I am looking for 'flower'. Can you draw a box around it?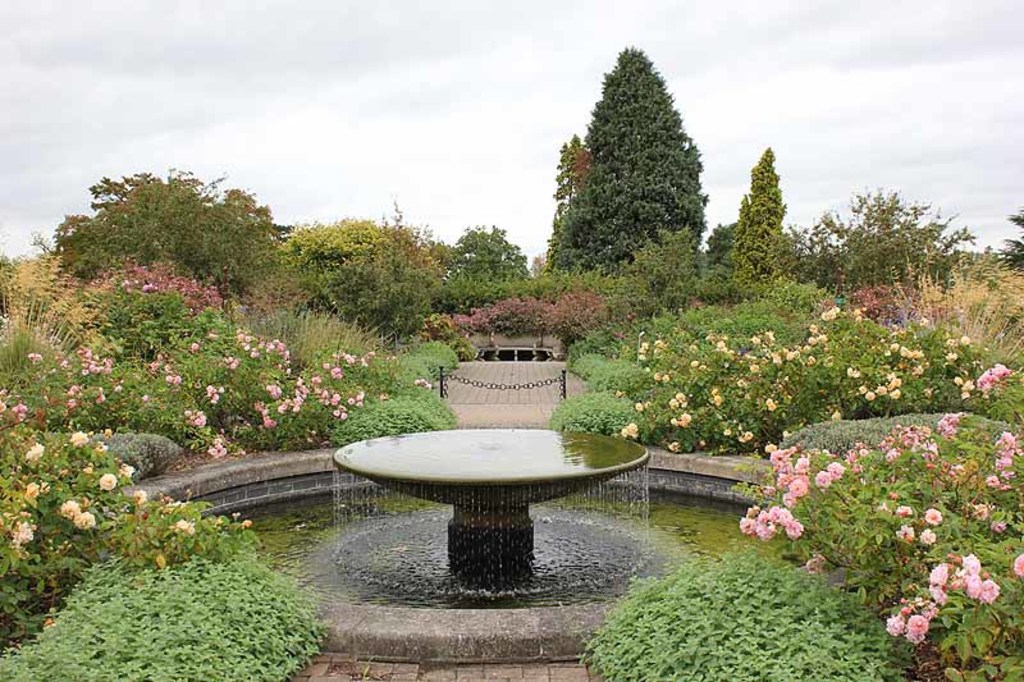
Sure, the bounding box is rect(102, 473, 119, 490).
